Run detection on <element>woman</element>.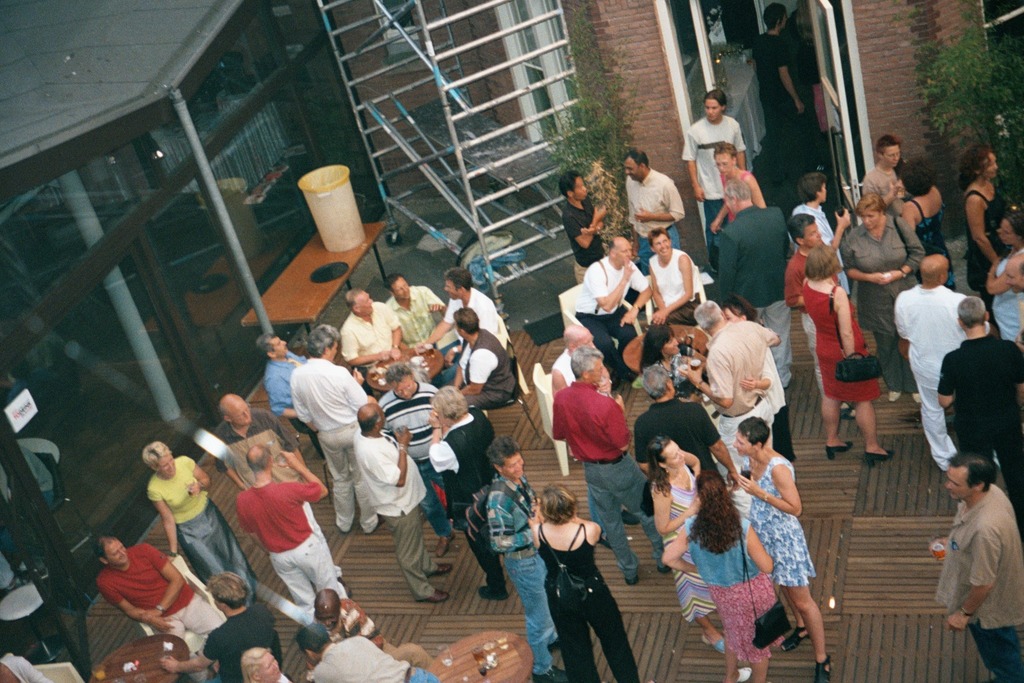
Result: 661,469,772,682.
